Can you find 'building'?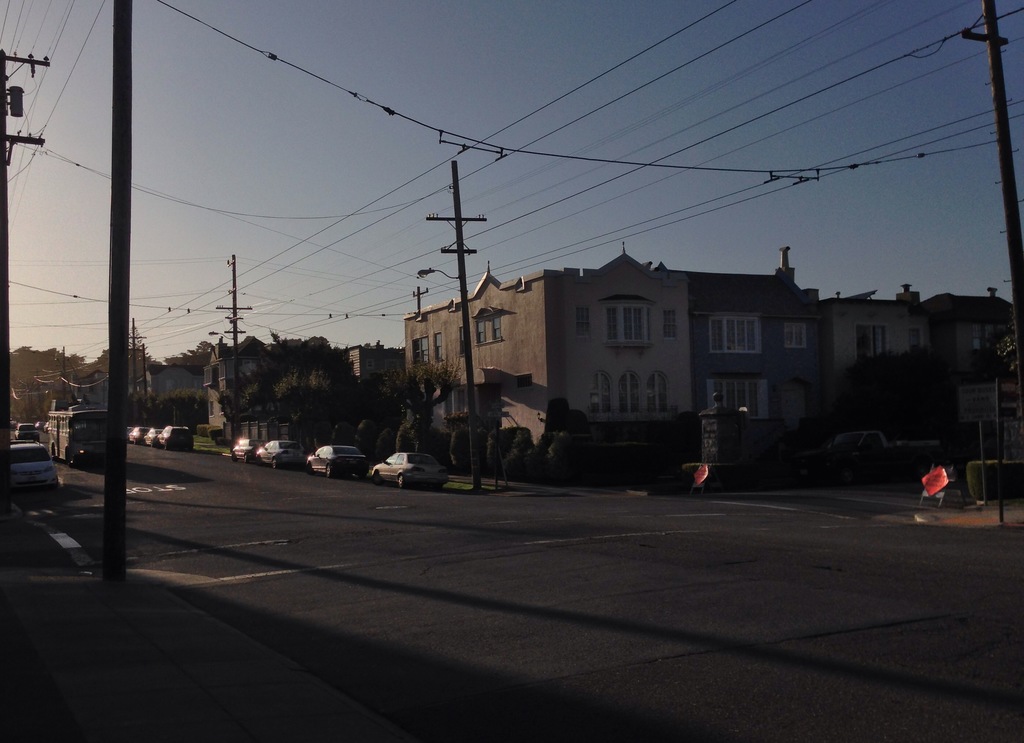
Yes, bounding box: box(401, 240, 691, 420).
